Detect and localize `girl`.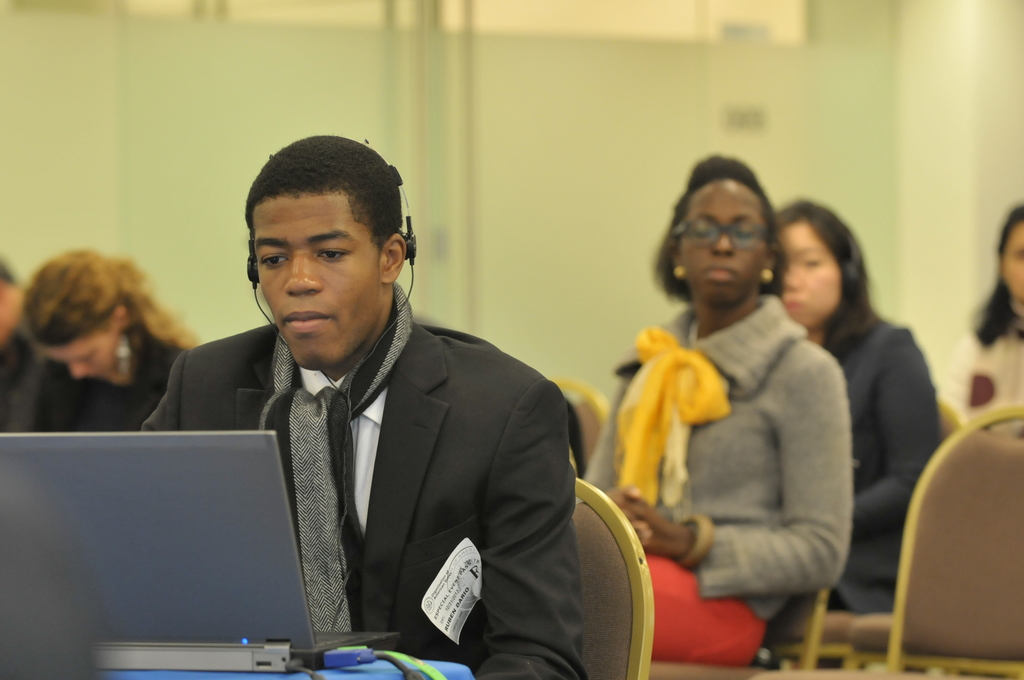
Localized at {"x1": 757, "y1": 198, "x2": 943, "y2": 670}.
